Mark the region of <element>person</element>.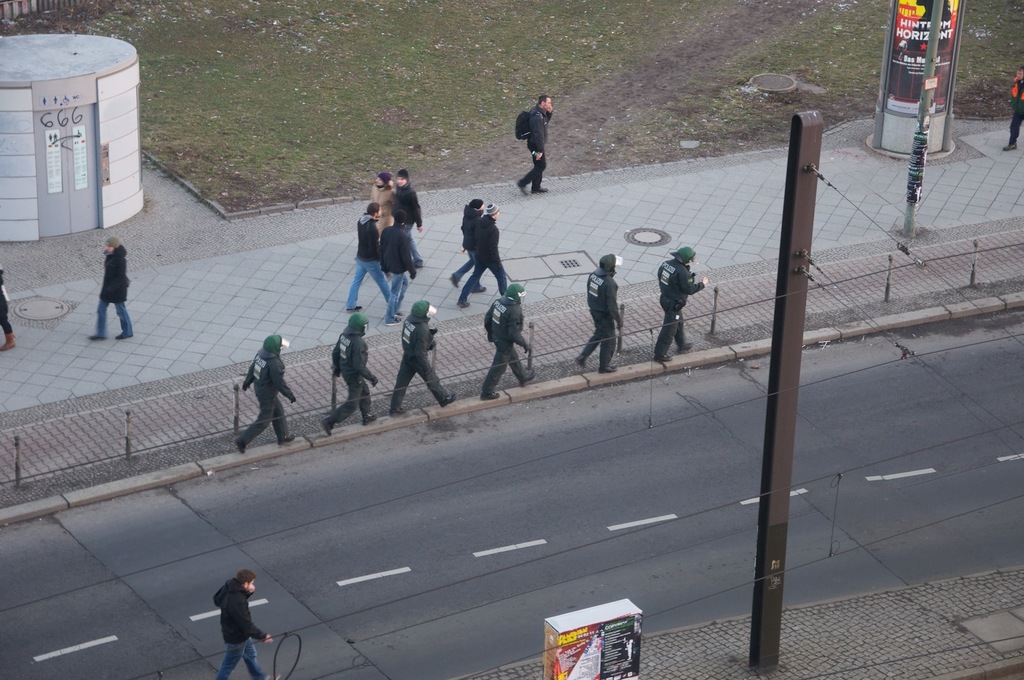
Region: <box>0,267,15,352</box>.
